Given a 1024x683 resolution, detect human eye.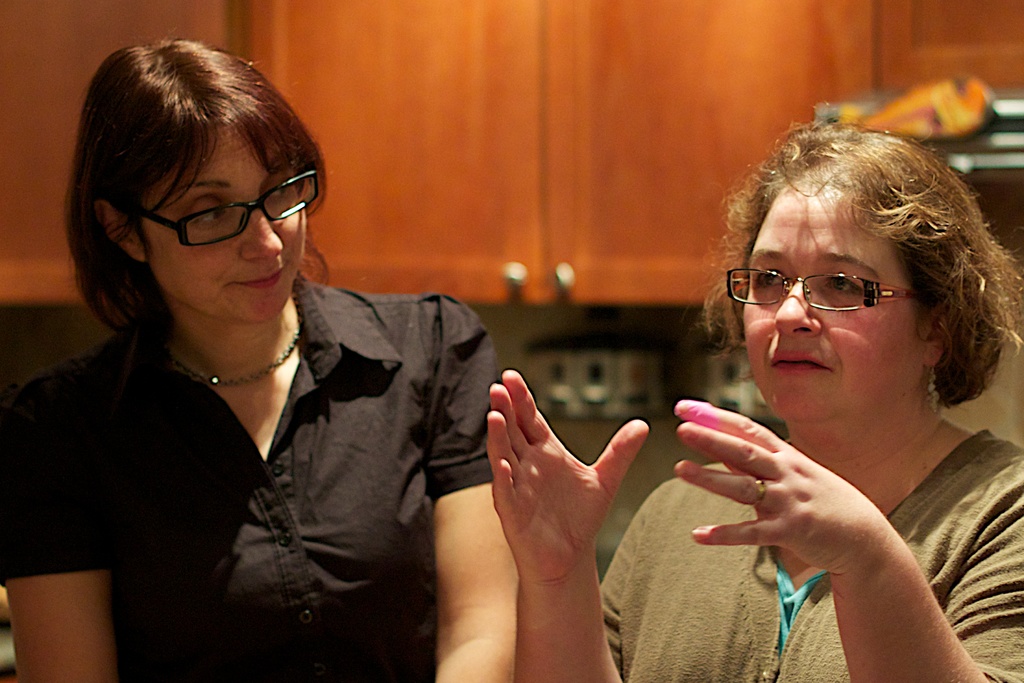
[left=268, top=181, right=295, bottom=199].
